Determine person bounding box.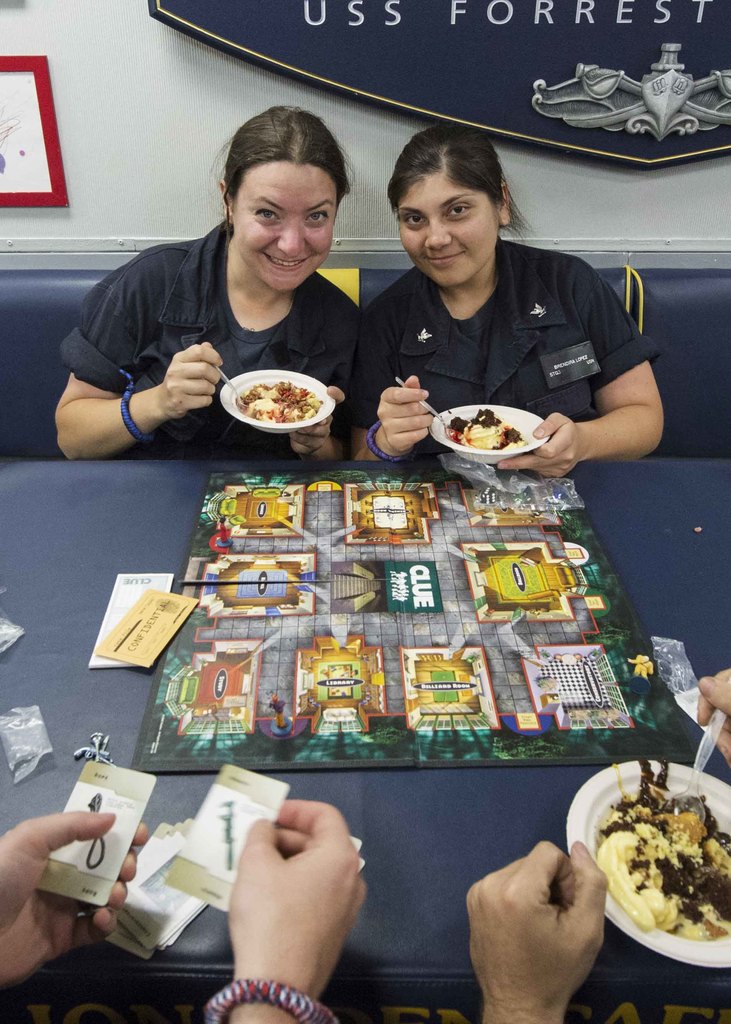
Determined: [x1=473, y1=657, x2=730, y2=1023].
